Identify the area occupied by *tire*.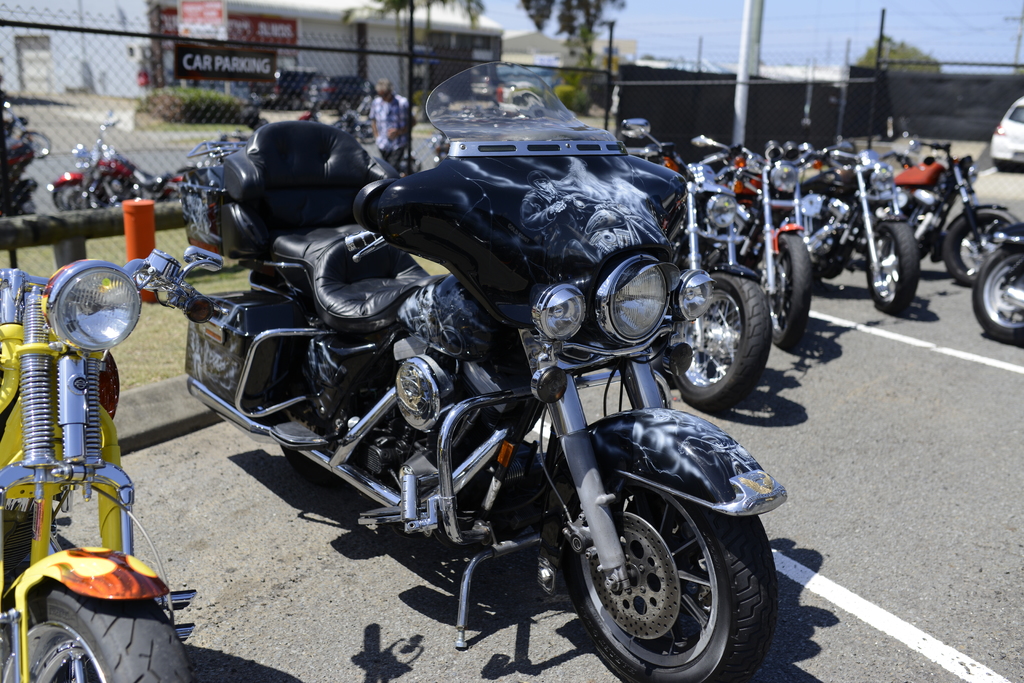
Area: [764, 227, 810, 353].
